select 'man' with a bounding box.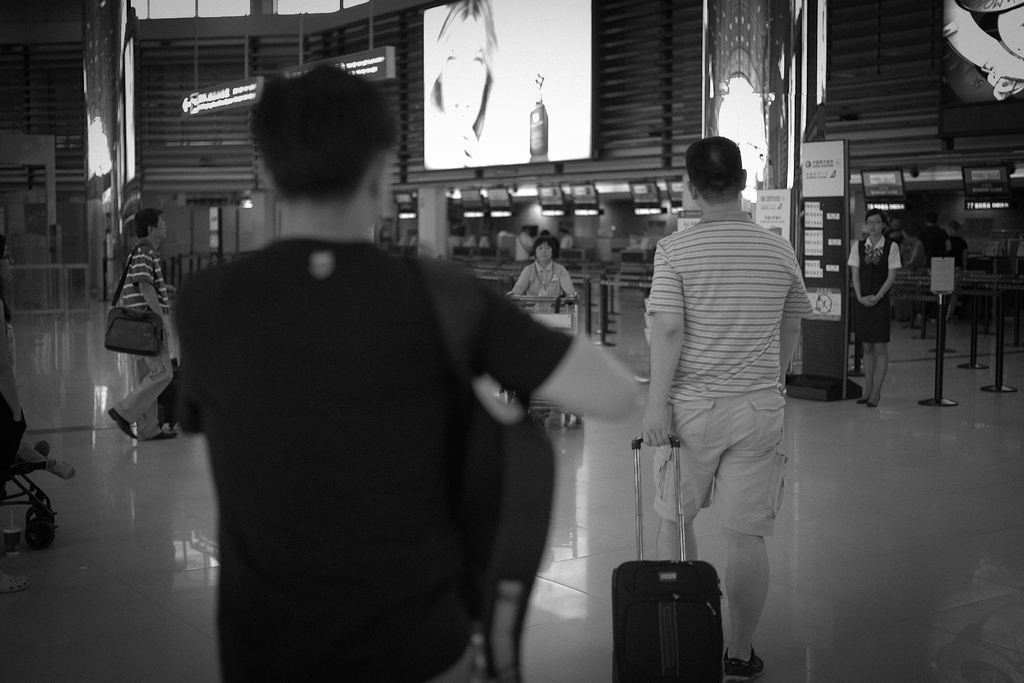
x1=498 y1=228 x2=508 y2=259.
